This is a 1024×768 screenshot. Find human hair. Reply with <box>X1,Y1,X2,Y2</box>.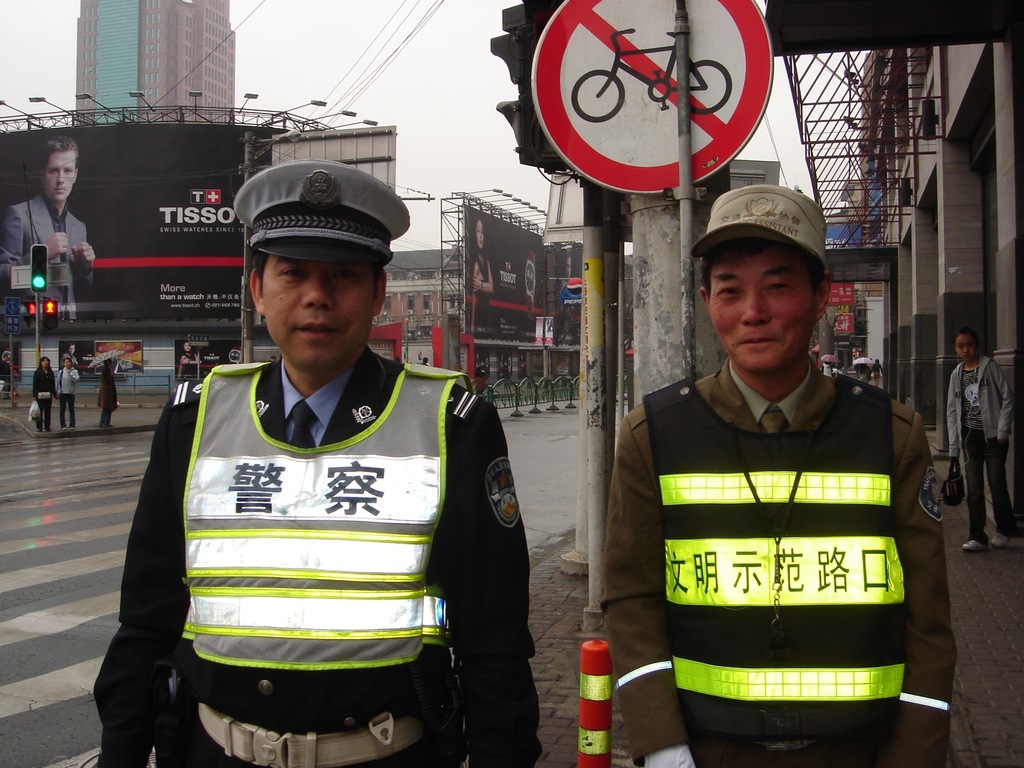
<box>69,341,76,347</box>.
